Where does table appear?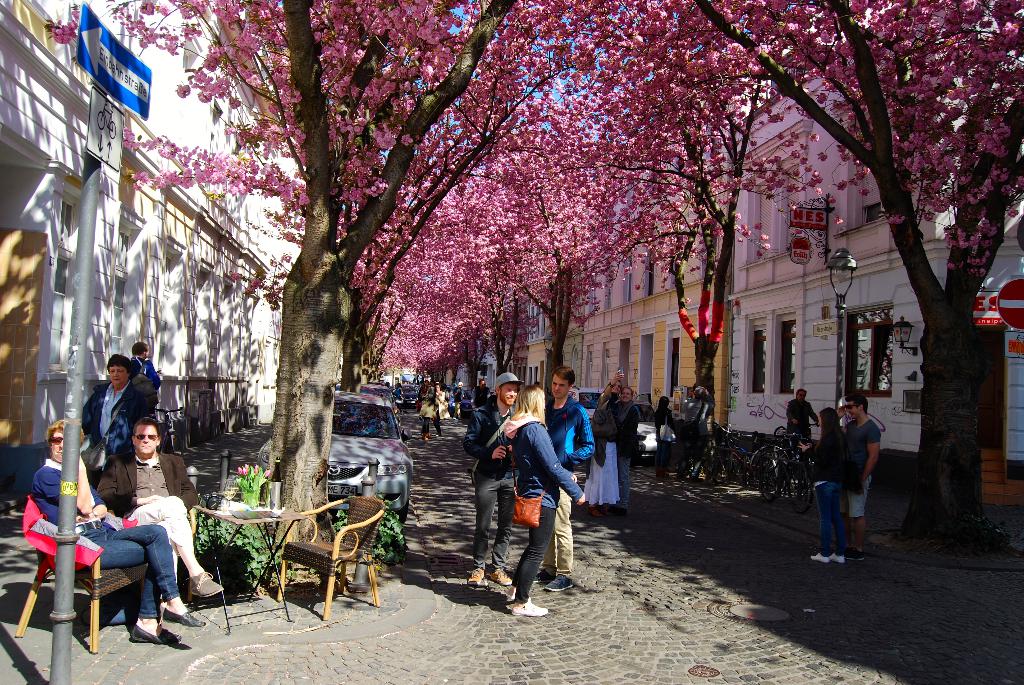
Appears at BBox(190, 494, 306, 632).
